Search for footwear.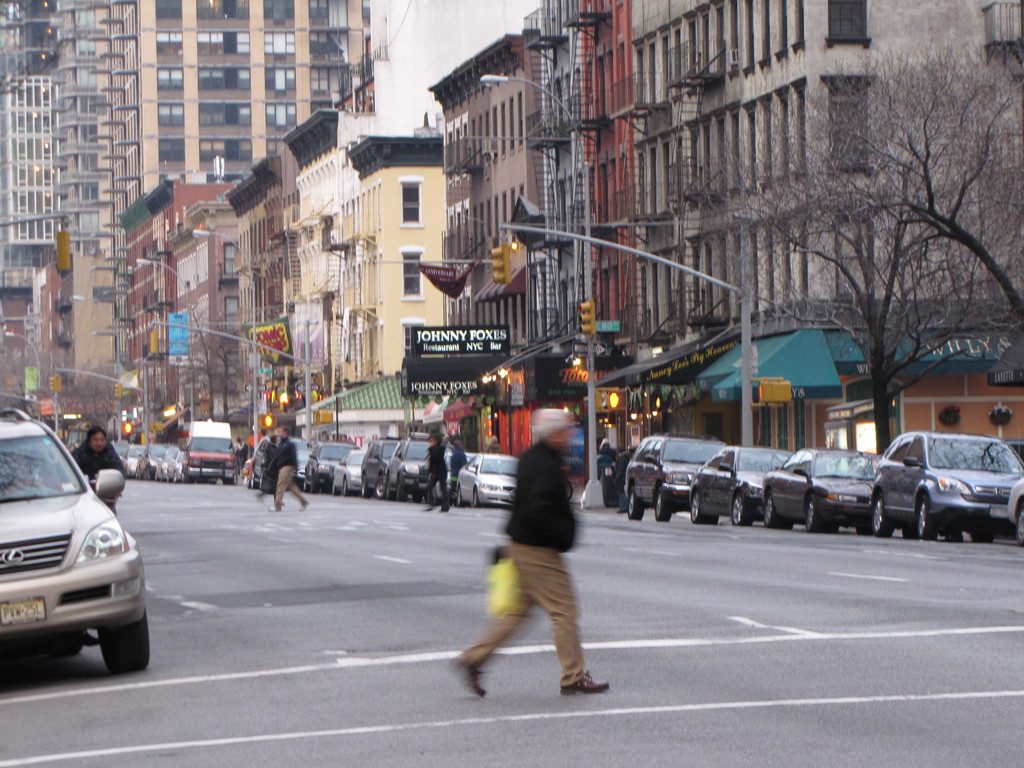
Found at [left=269, top=504, right=278, bottom=510].
